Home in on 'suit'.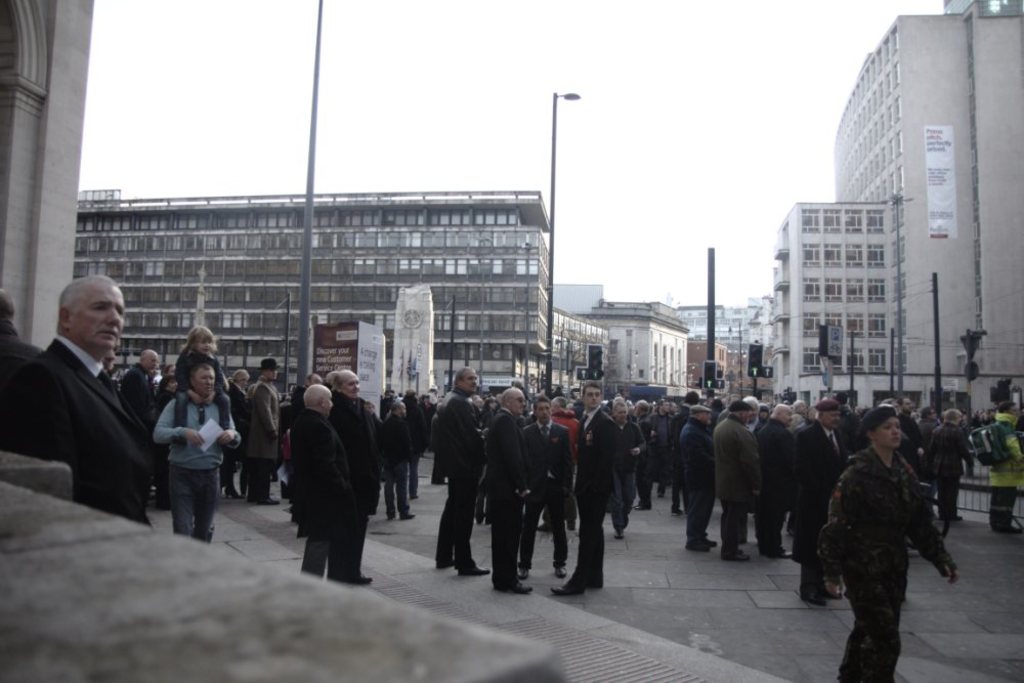
Homed in at Rect(11, 294, 156, 526).
